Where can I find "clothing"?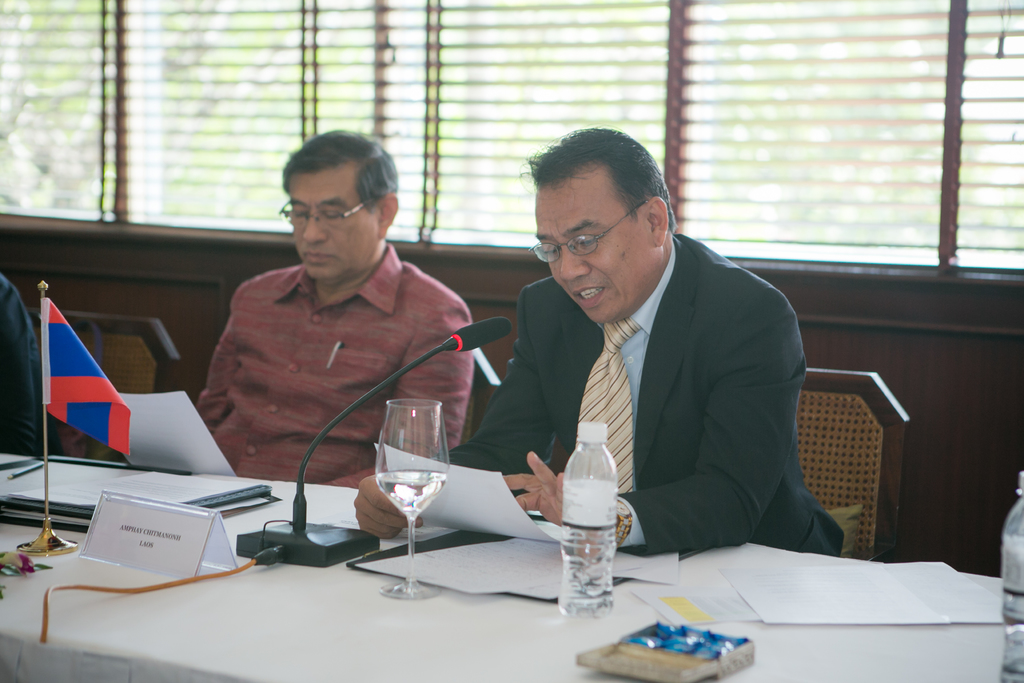
You can find it at l=483, t=191, r=818, b=590.
